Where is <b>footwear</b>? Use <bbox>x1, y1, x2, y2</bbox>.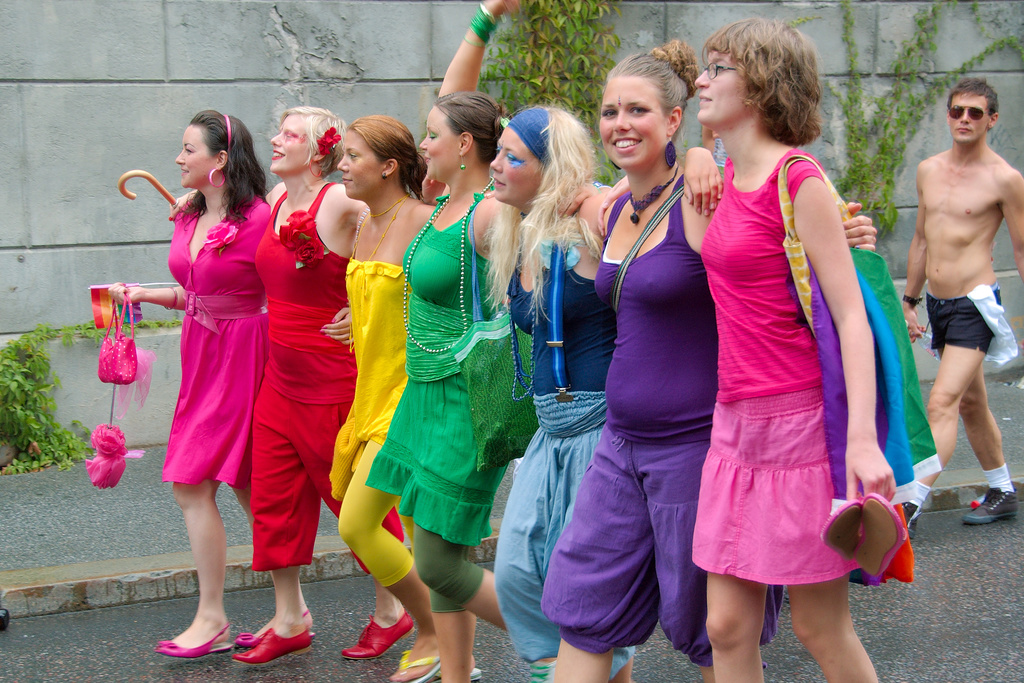
<bbox>155, 612, 238, 651</bbox>.
